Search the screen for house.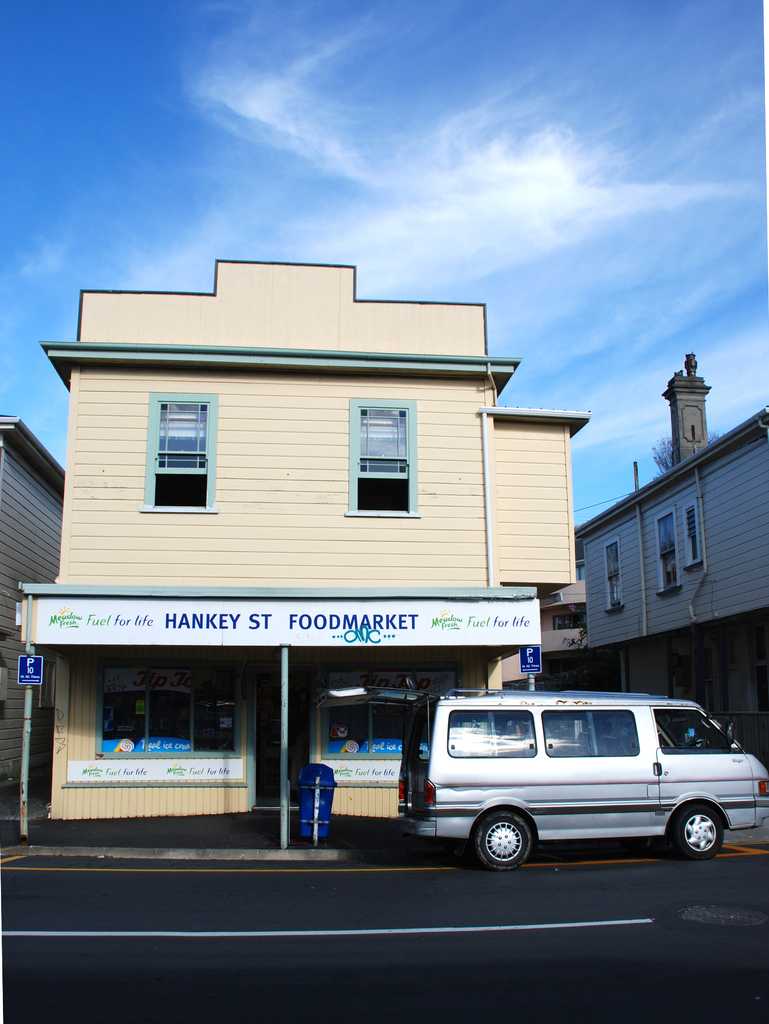
Found at detection(45, 232, 582, 684).
